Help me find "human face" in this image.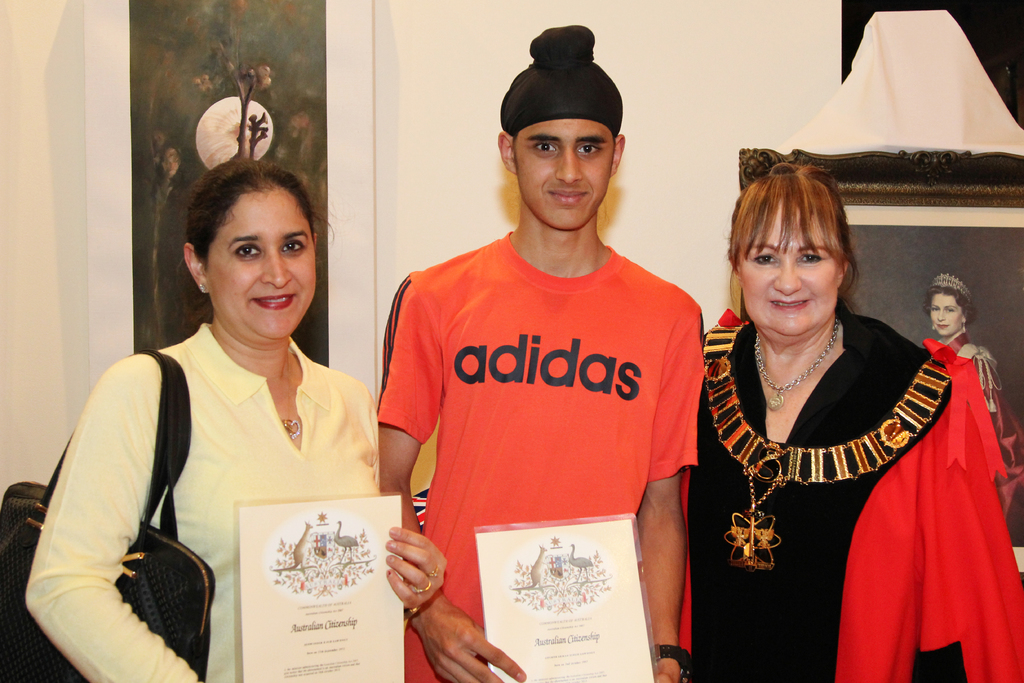
Found it: 506/115/612/236.
